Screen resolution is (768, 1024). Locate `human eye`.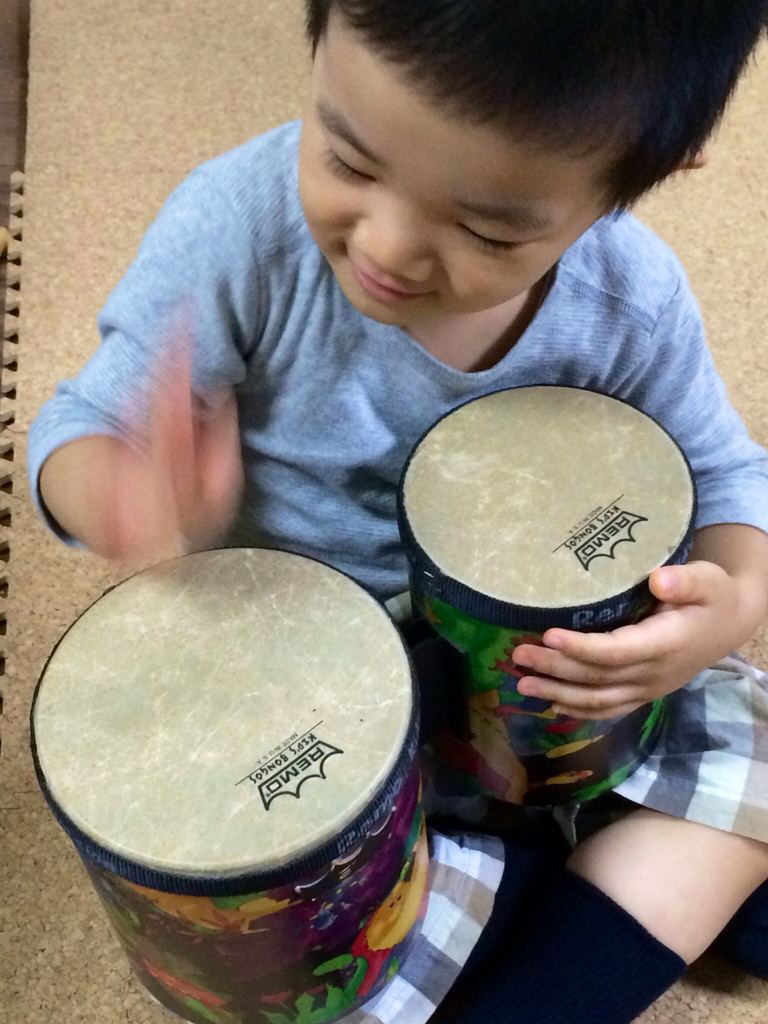
bbox(324, 134, 376, 187).
